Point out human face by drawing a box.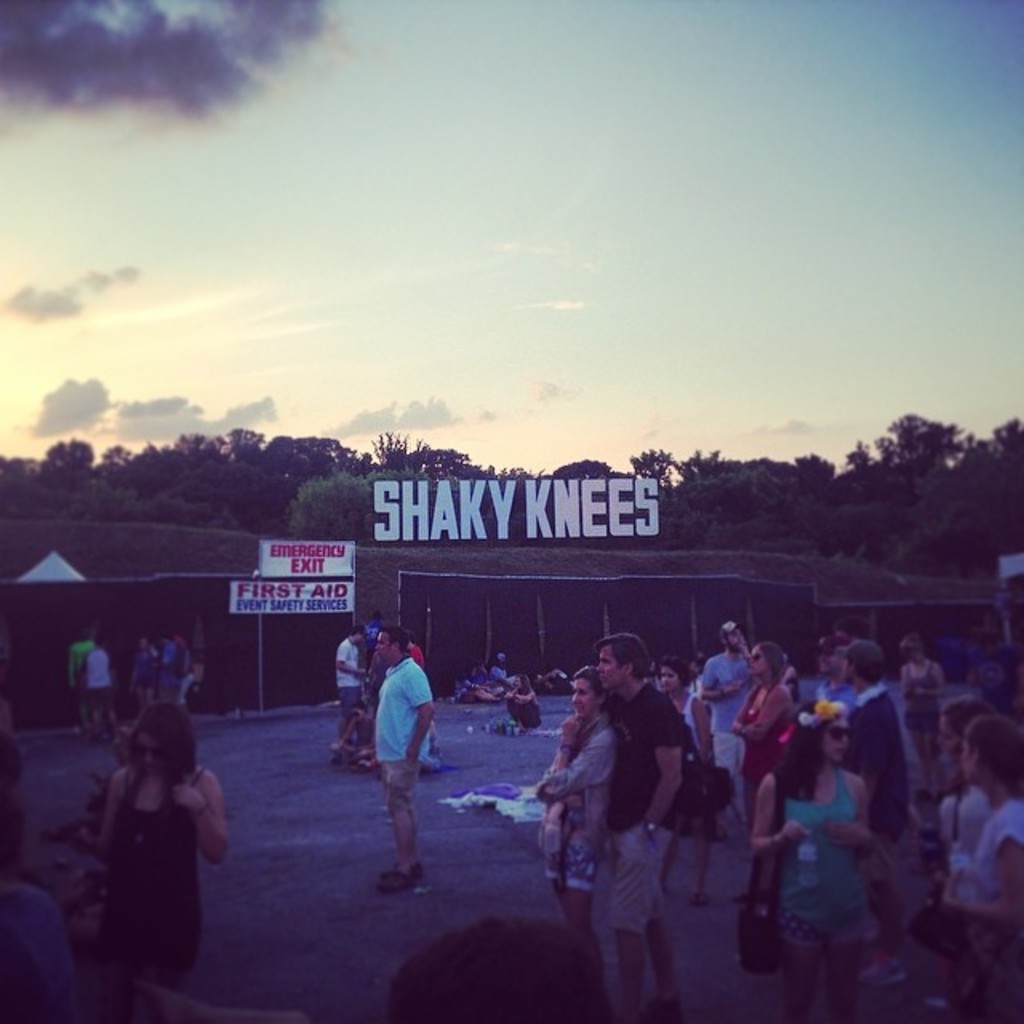
bbox=(814, 648, 842, 678).
